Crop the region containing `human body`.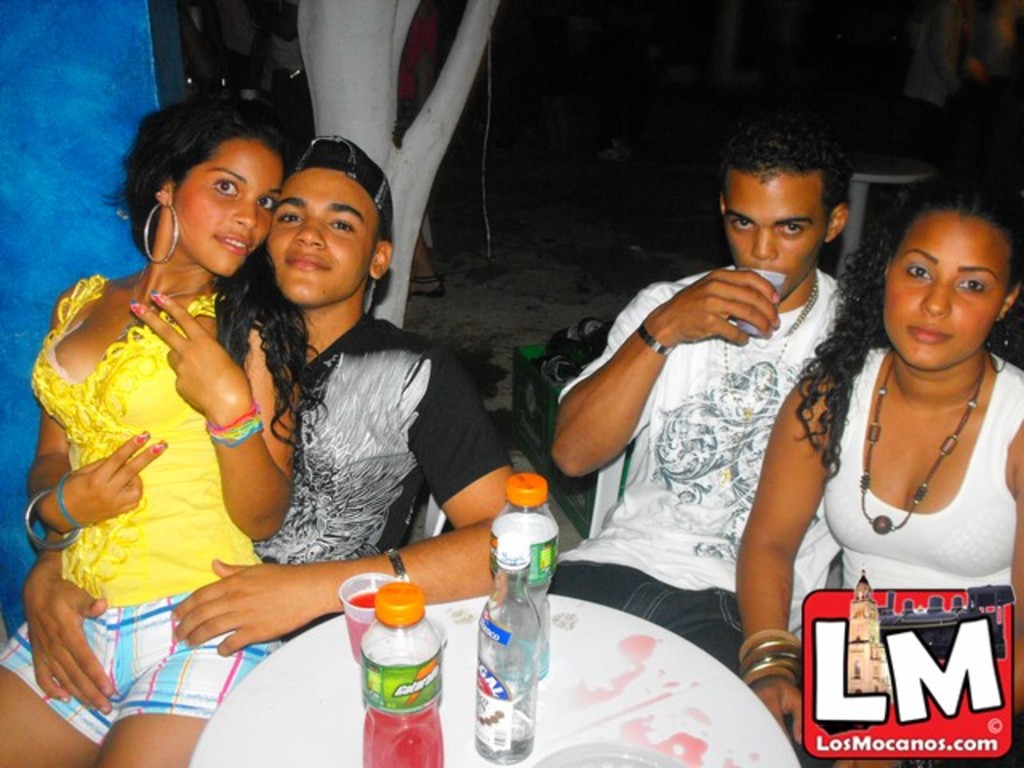
Crop region: bbox(734, 170, 1021, 766).
